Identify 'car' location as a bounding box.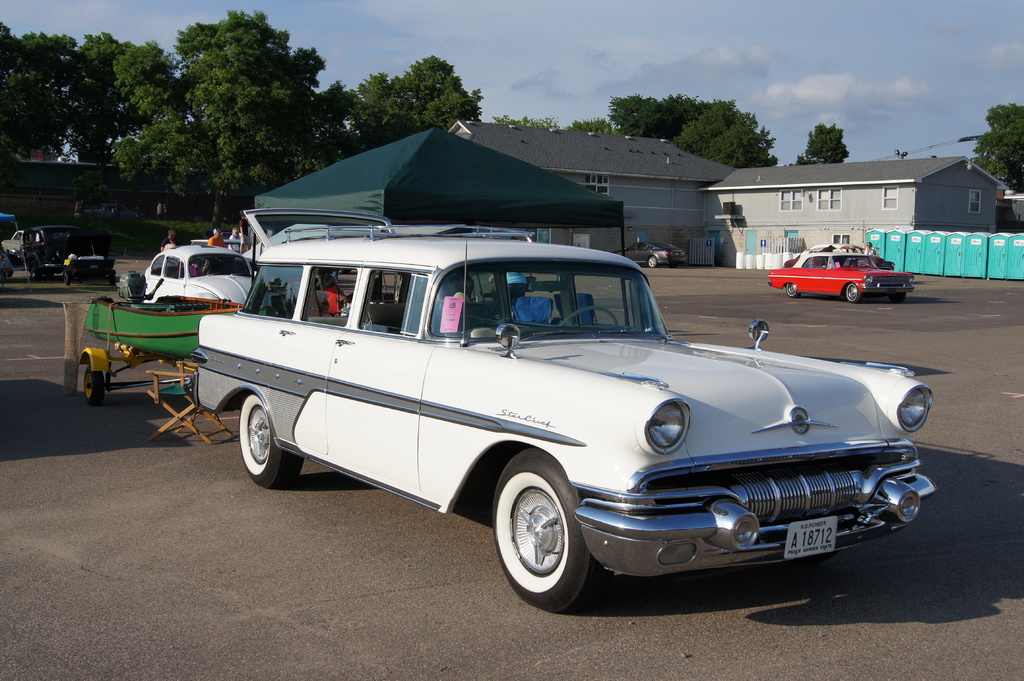
bbox=[144, 246, 255, 308].
